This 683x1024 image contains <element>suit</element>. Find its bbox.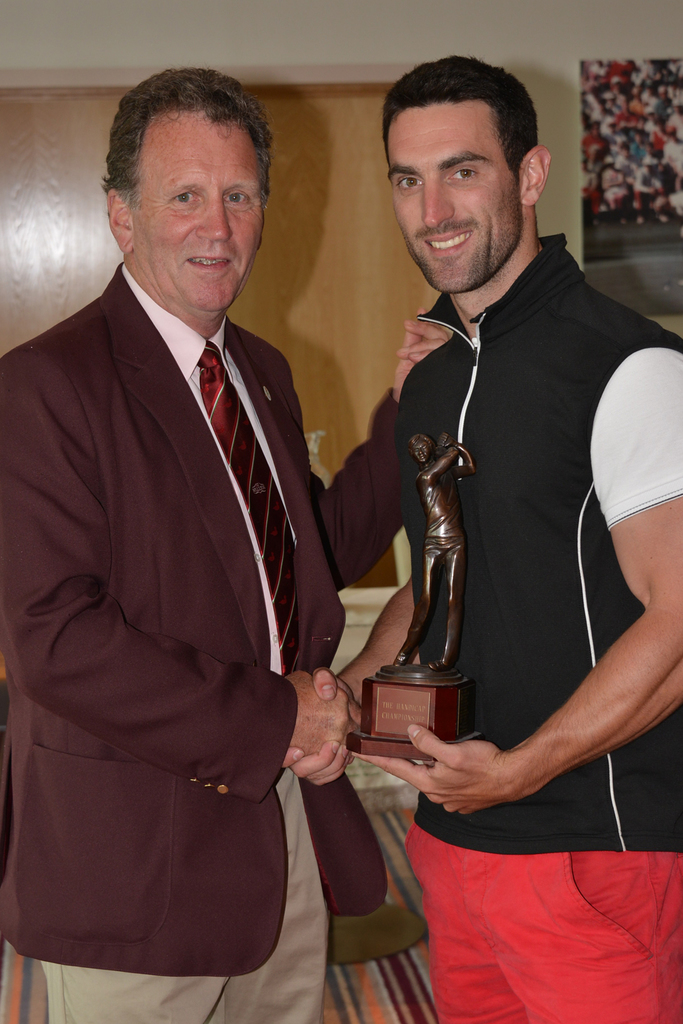
bbox=[15, 111, 365, 1018].
